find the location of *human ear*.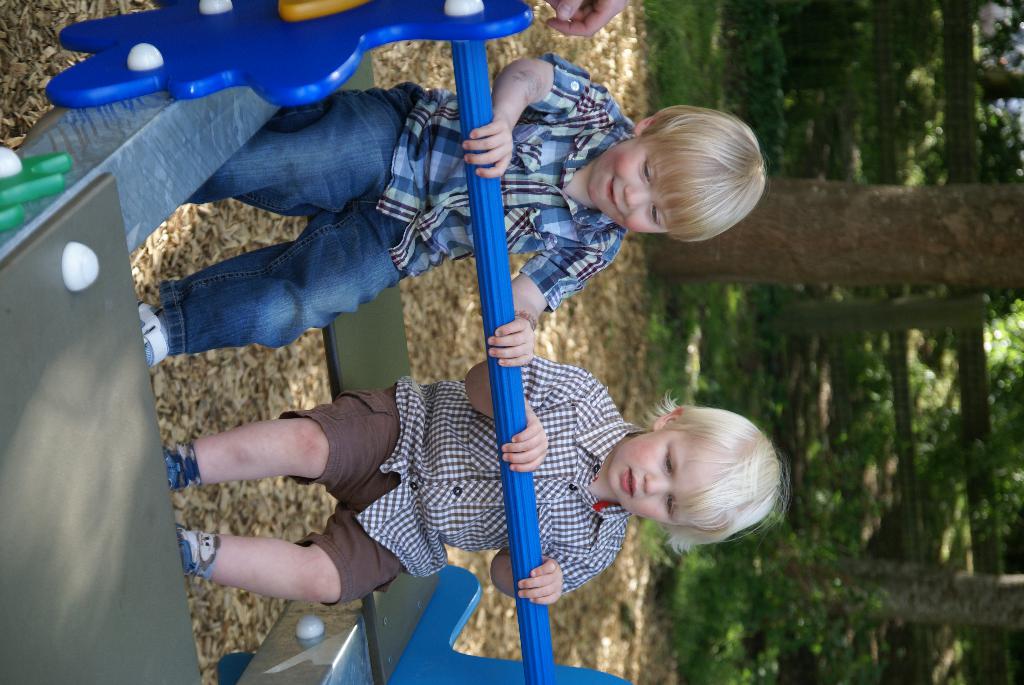
Location: x1=634, y1=113, x2=669, y2=136.
